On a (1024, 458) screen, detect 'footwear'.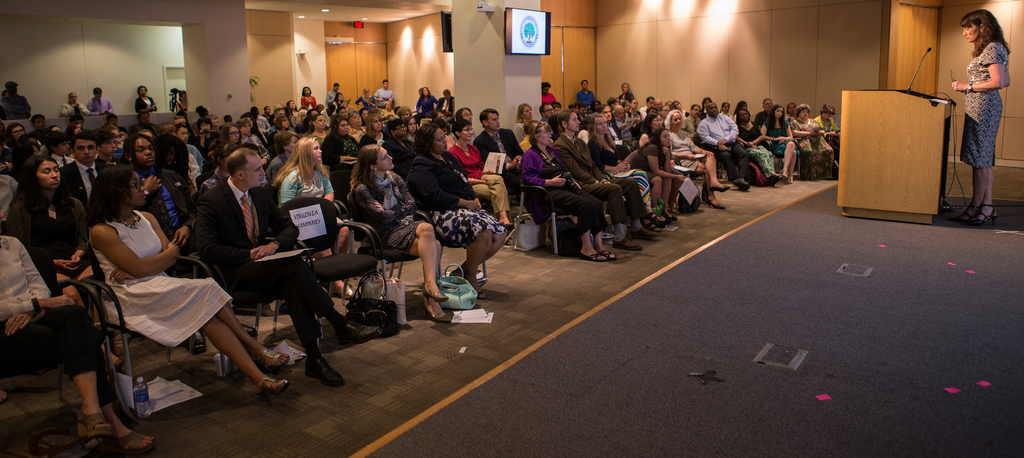
307, 361, 343, 382.
